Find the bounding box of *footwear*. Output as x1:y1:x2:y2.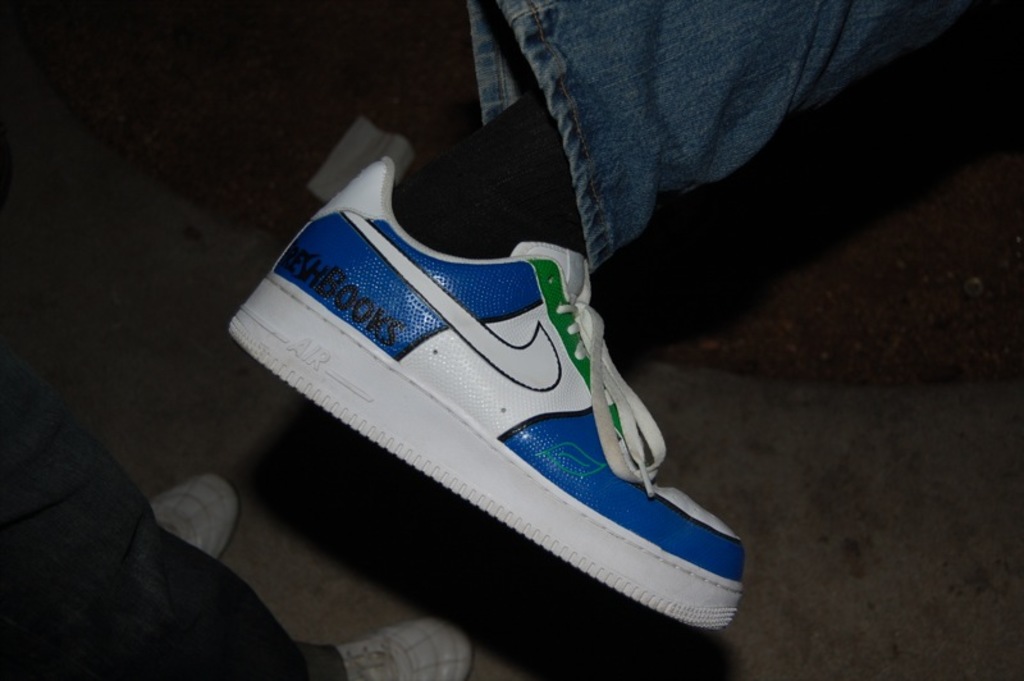
248:163:753:643.
